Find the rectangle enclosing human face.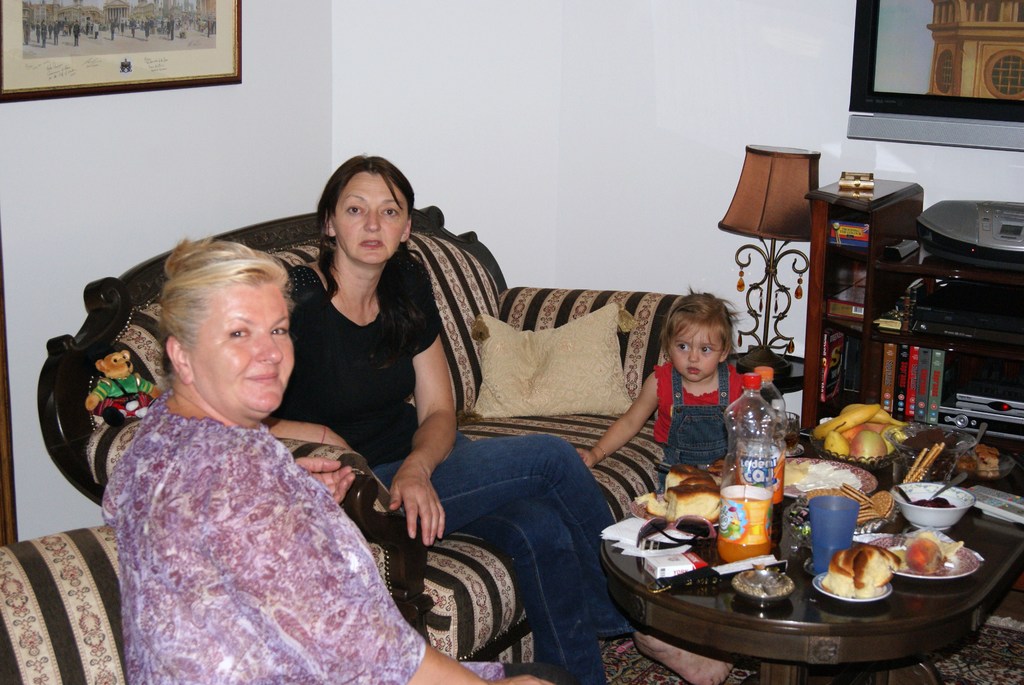
left=191, top=282, right=293, bottom=411.
